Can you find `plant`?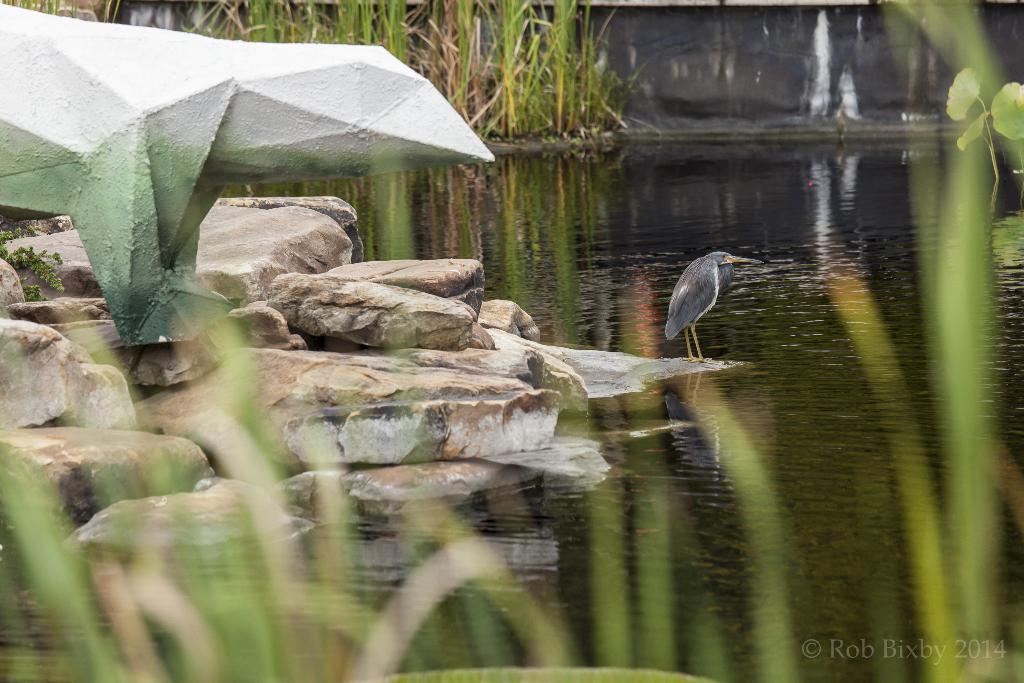
Yes, bounding box: [x1=947, y1=73, x2=1023, y2=213].
